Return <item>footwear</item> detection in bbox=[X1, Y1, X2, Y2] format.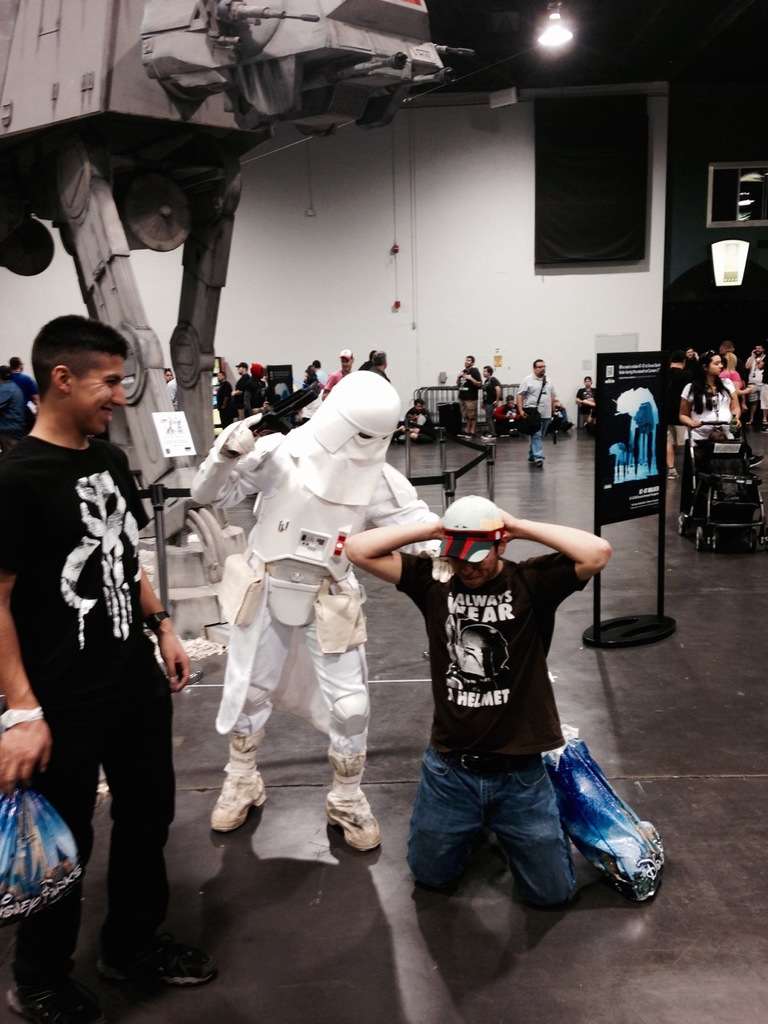
bbox=[527, 459, 536, 465].
